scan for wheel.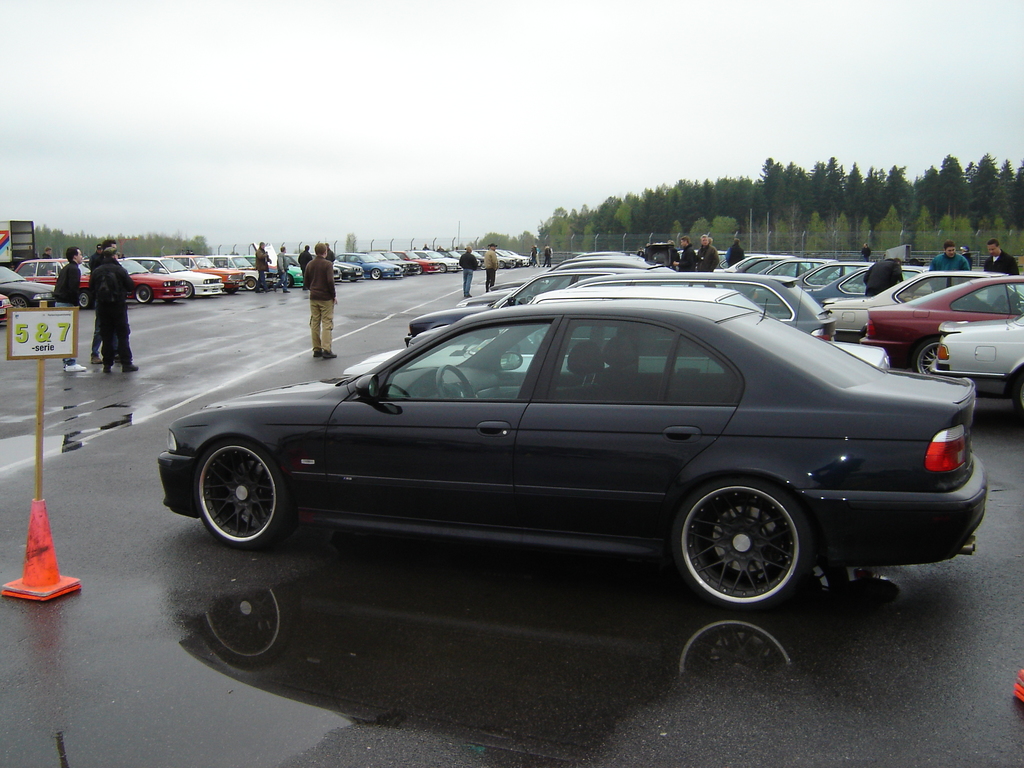
Scan result: region(435, 367, 477, 408).
